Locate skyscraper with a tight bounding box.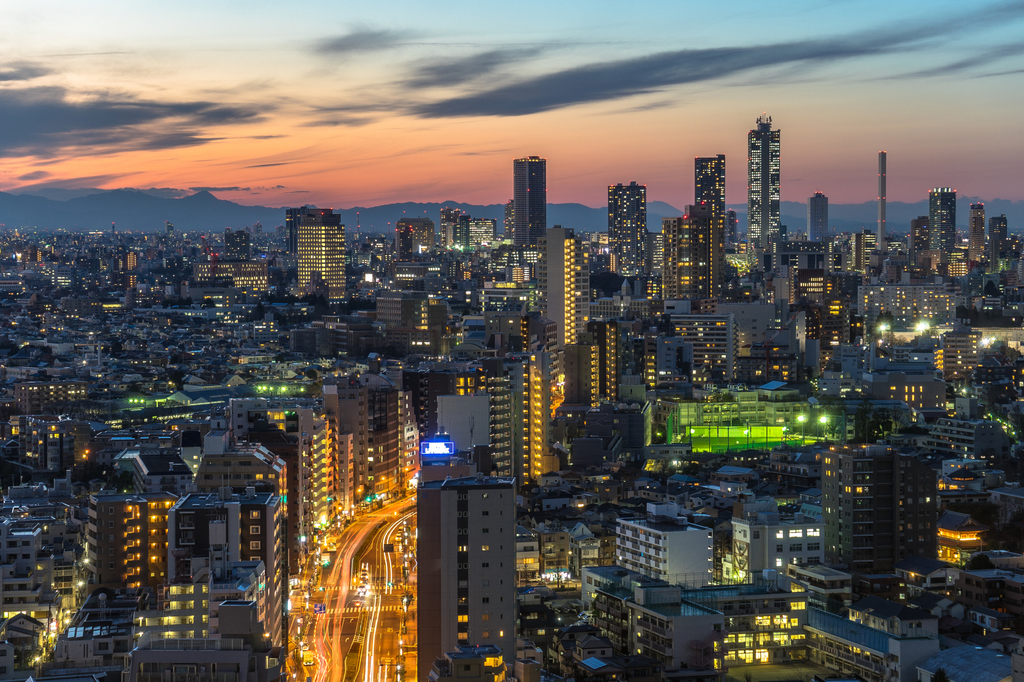
select_region(583, 346, 607, 421).
